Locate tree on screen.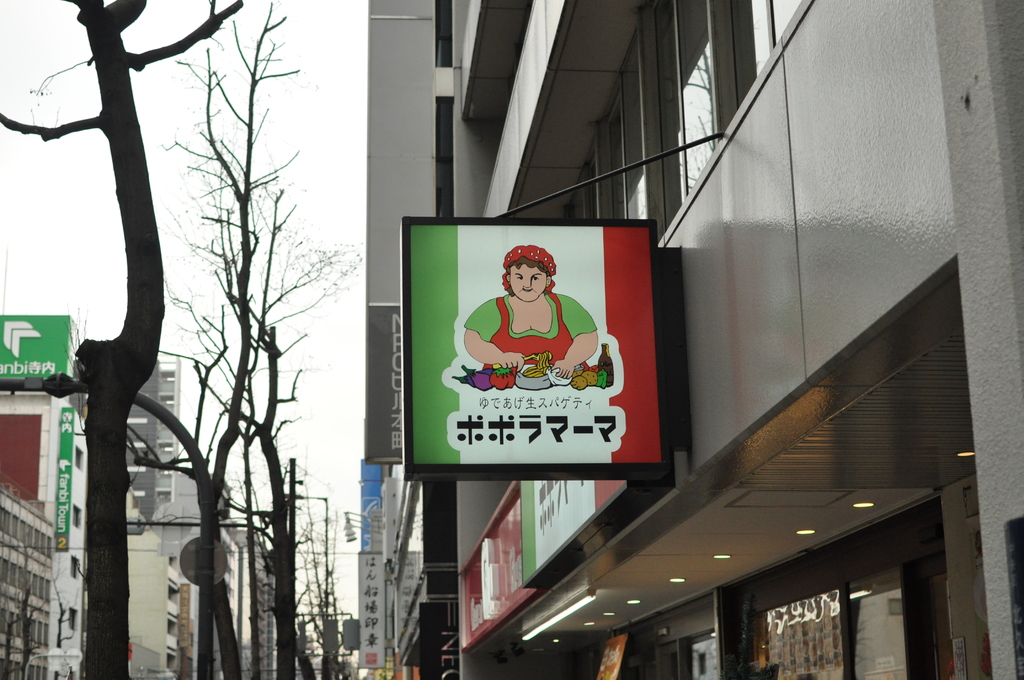
On screen at [left=0, top=0, right=244, bottom=679].
